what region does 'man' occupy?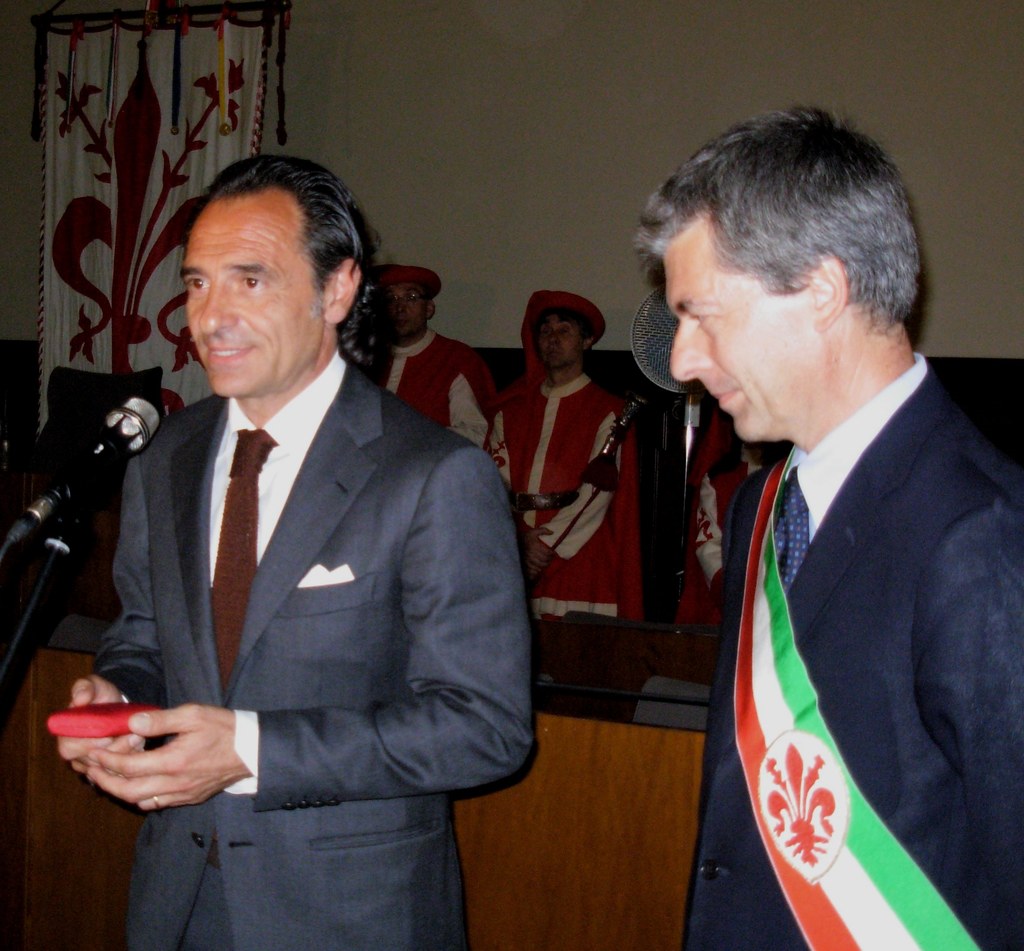
[49, 155, 533, 950].
